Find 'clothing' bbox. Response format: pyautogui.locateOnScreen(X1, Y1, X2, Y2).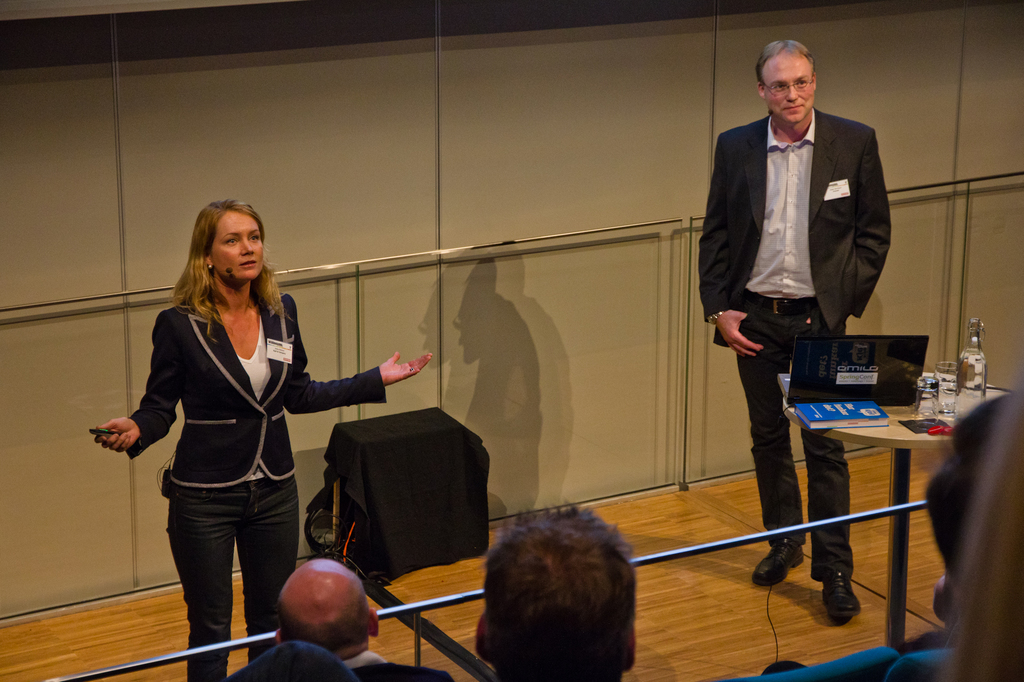
pyautogui.locateOnScreen(695, 104, 892, 584).
